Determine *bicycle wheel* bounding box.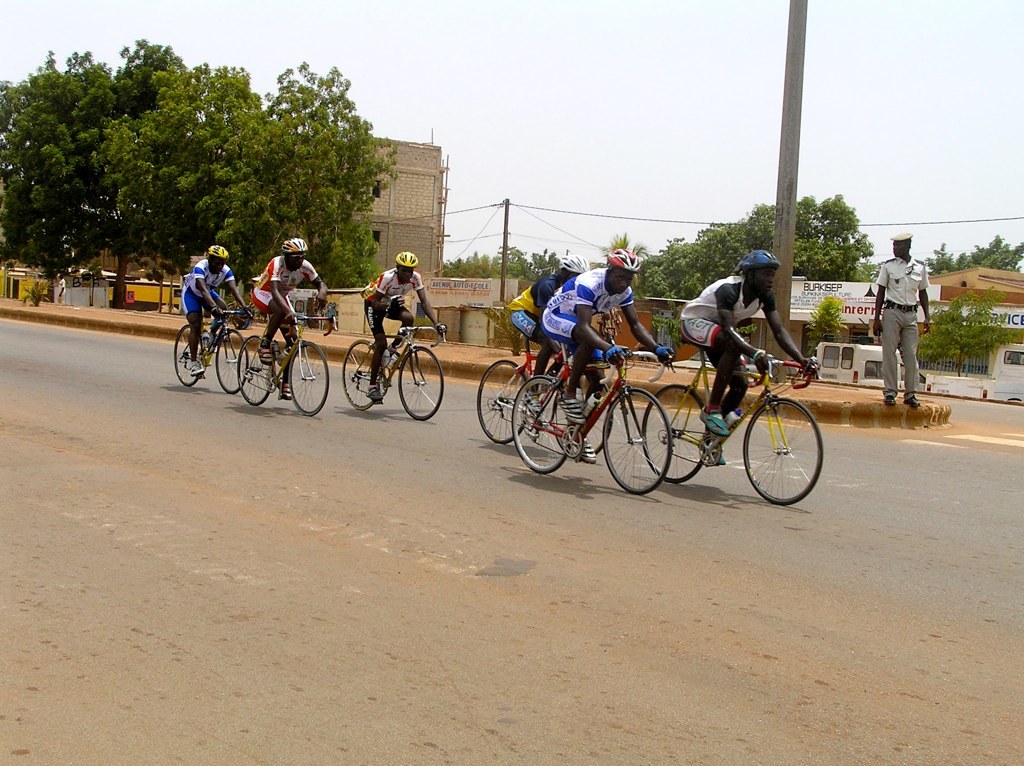
Determined: x1=511 y1=373 x2=574 y2=477.
